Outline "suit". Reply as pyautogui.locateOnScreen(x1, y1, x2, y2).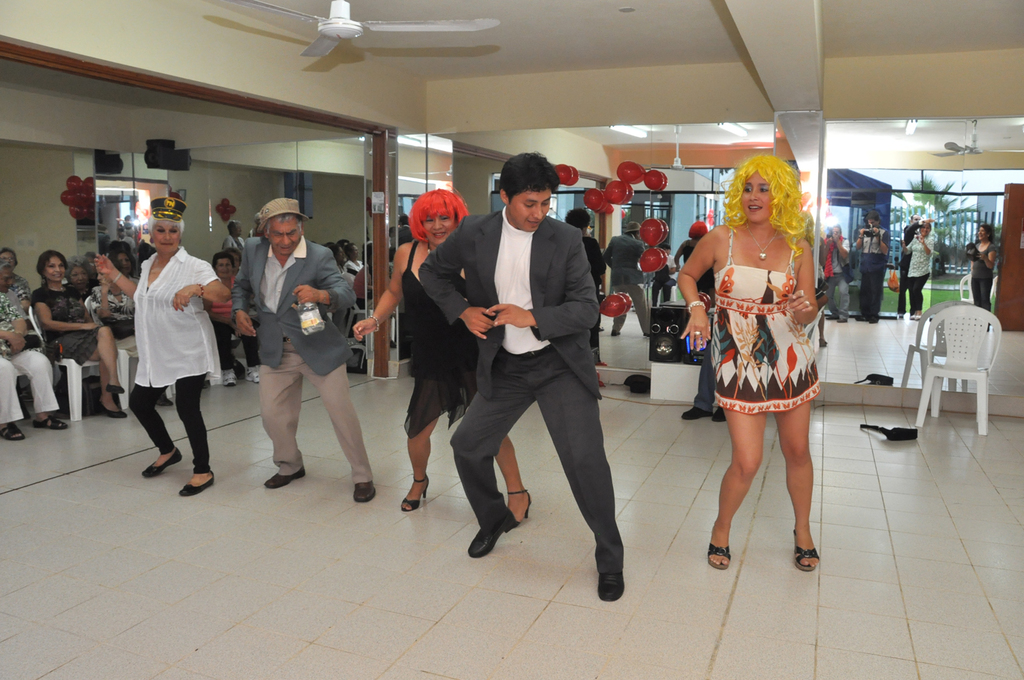
pyautogui.locateOnScreen(414, 171, 621, 555).
